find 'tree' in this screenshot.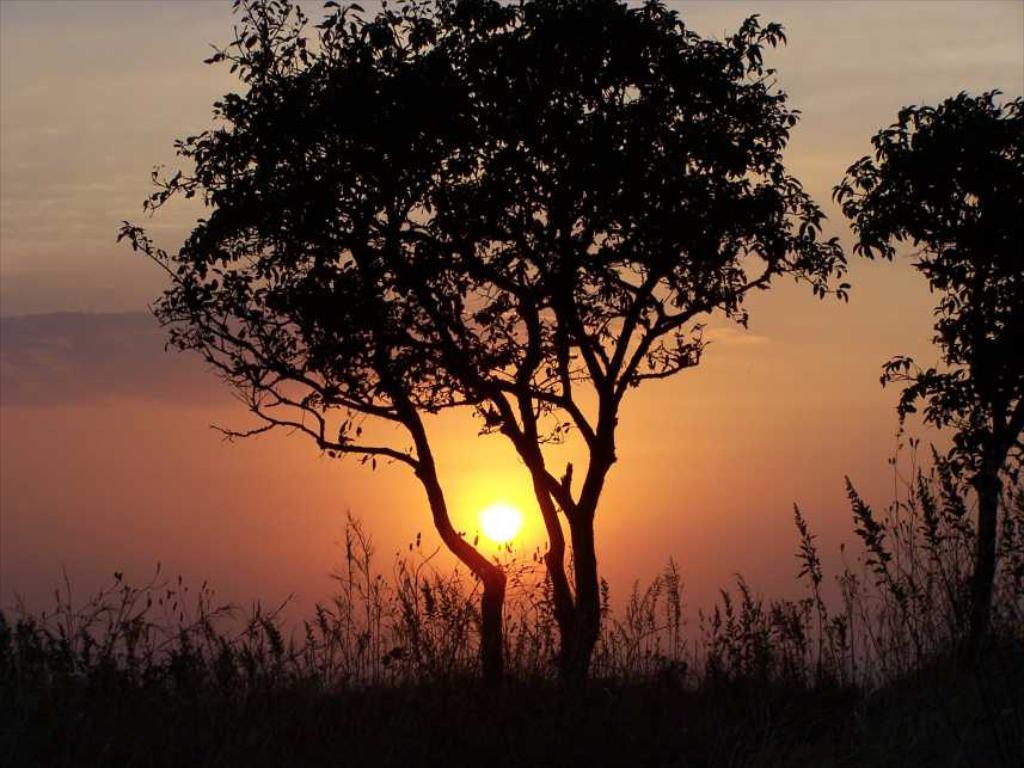
The bounding box for 'tree' is x1=829, y1=87, x2=1023, y2=651.
